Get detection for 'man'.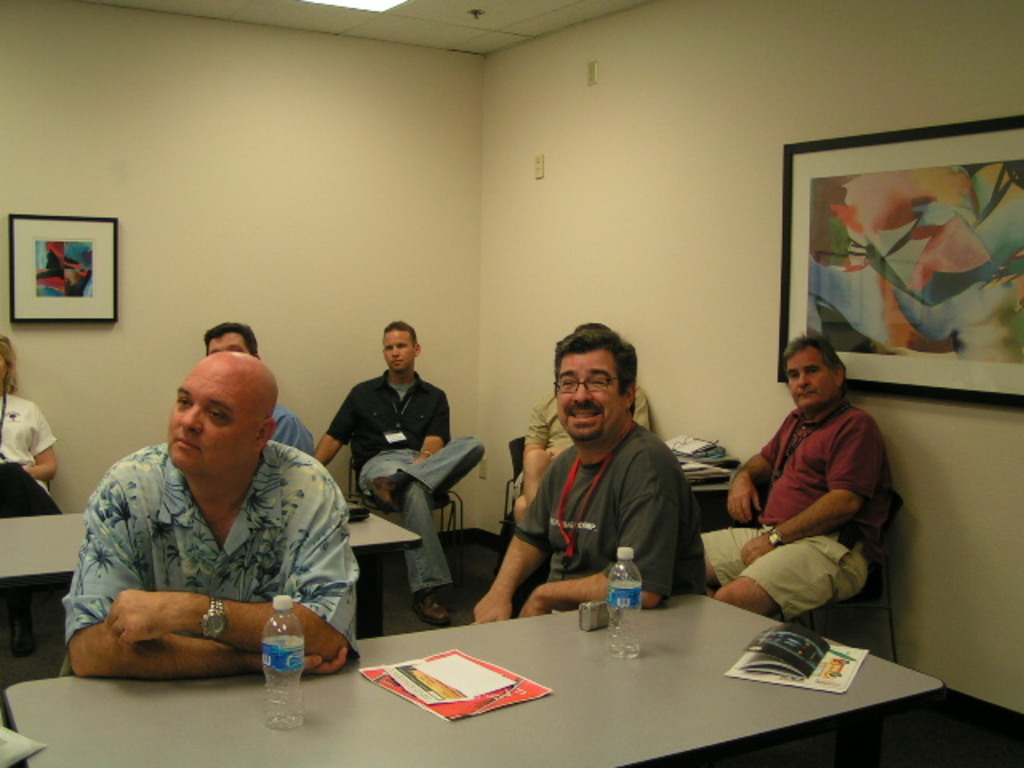
Detection: left=197, top=318, right=322, bottom=456.
